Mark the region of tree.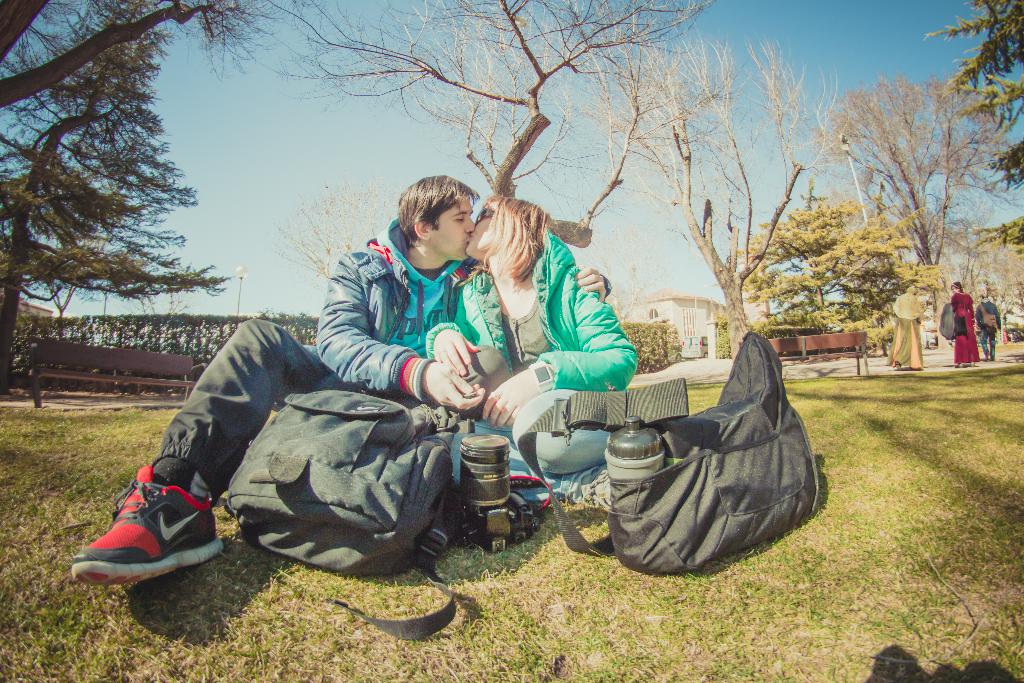
Region: (917, 0, 1023, 234).
